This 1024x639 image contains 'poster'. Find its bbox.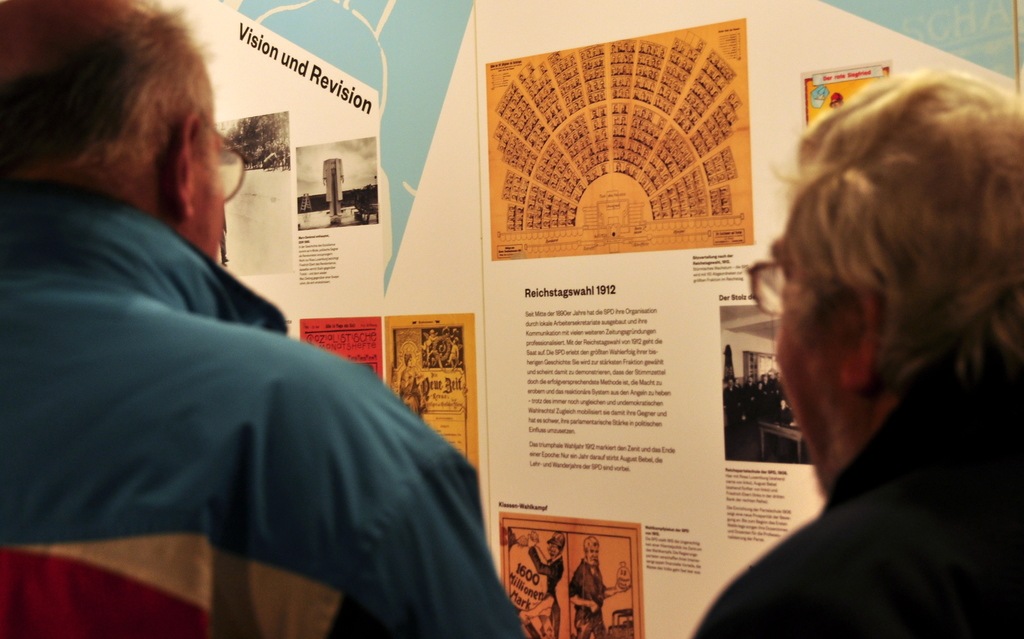
{"left": 299, "top": 313, "right": 379, "bottom": 381}.
